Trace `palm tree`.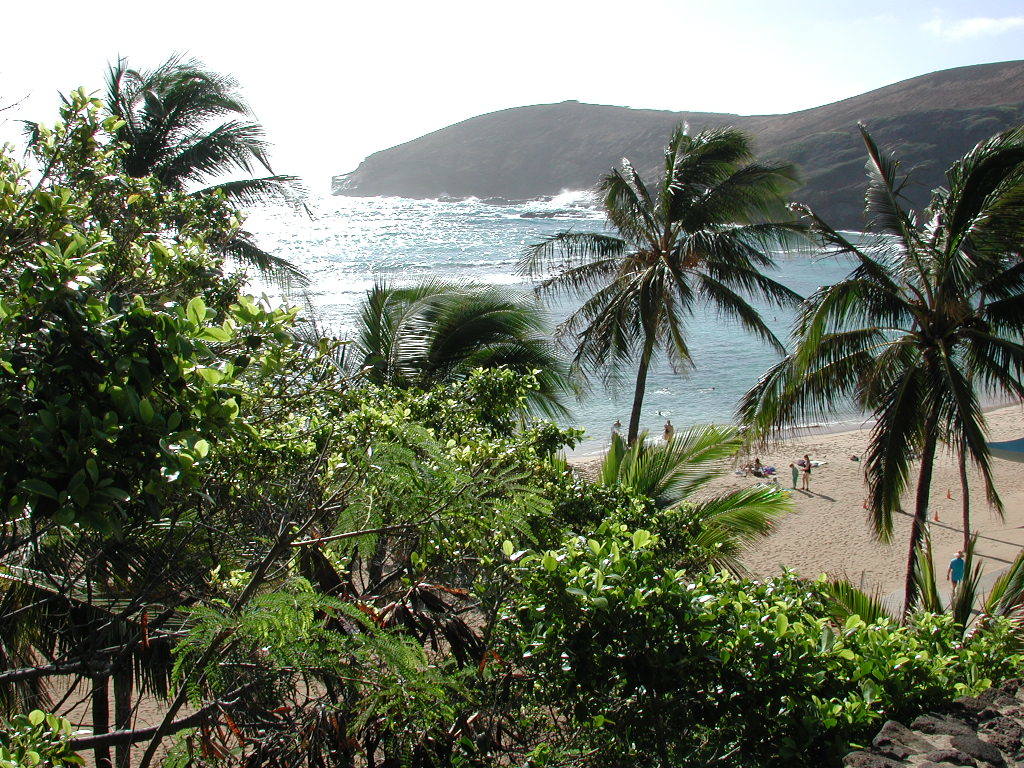
Traced to box(728, 115, 1023, 635).
